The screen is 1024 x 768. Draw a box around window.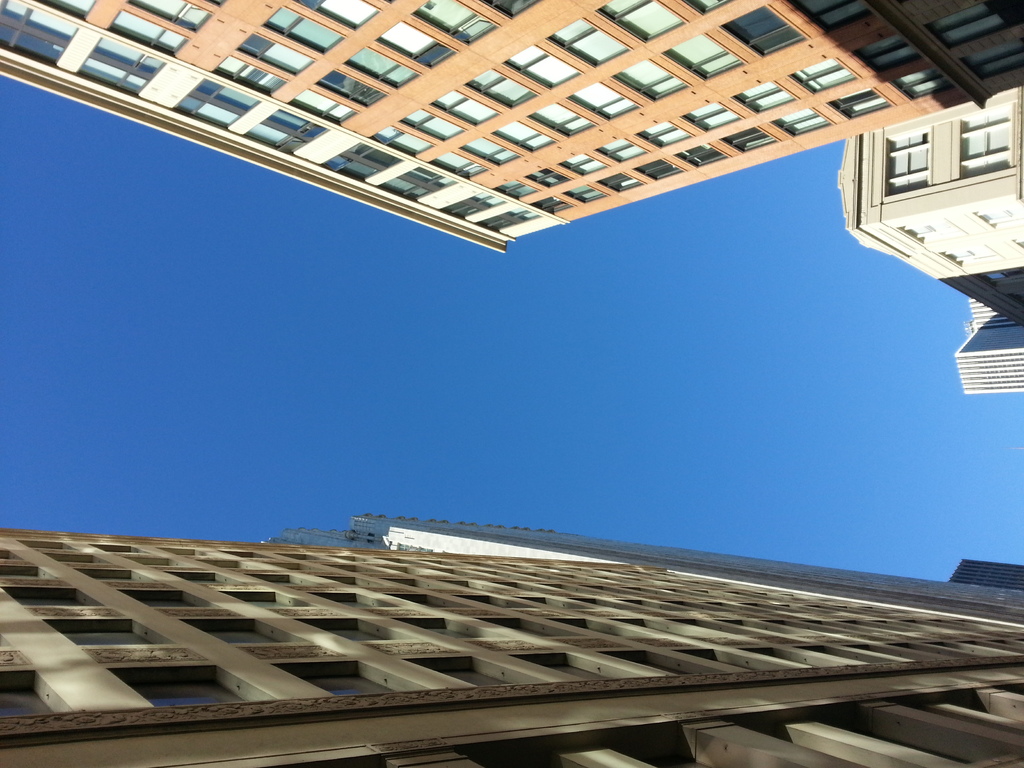
bbox(365, 122, 429, 154).
